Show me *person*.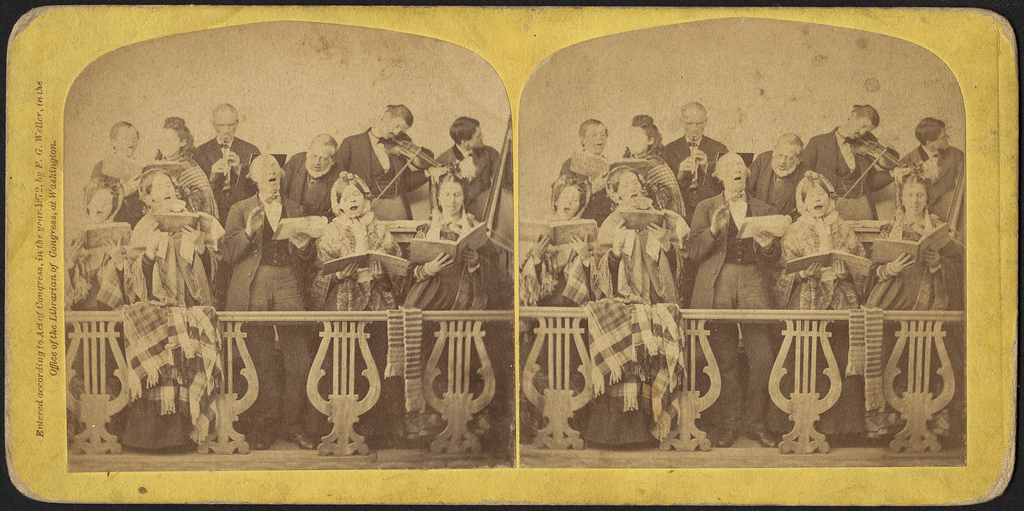
*person* is here: 305,170,415,448.
